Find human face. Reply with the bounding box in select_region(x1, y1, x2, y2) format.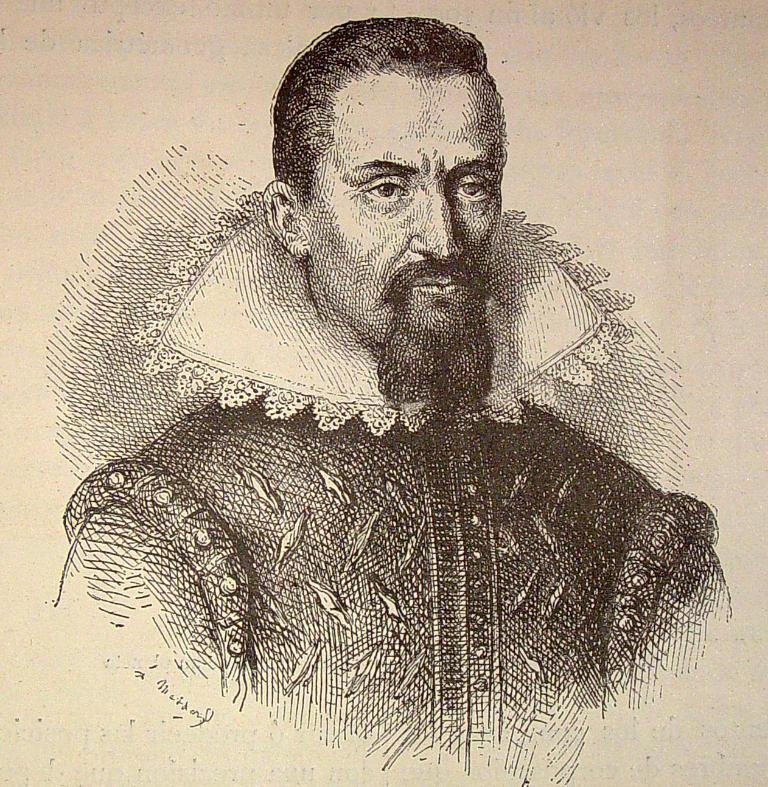
select_region(307, 72, 499, 328).
